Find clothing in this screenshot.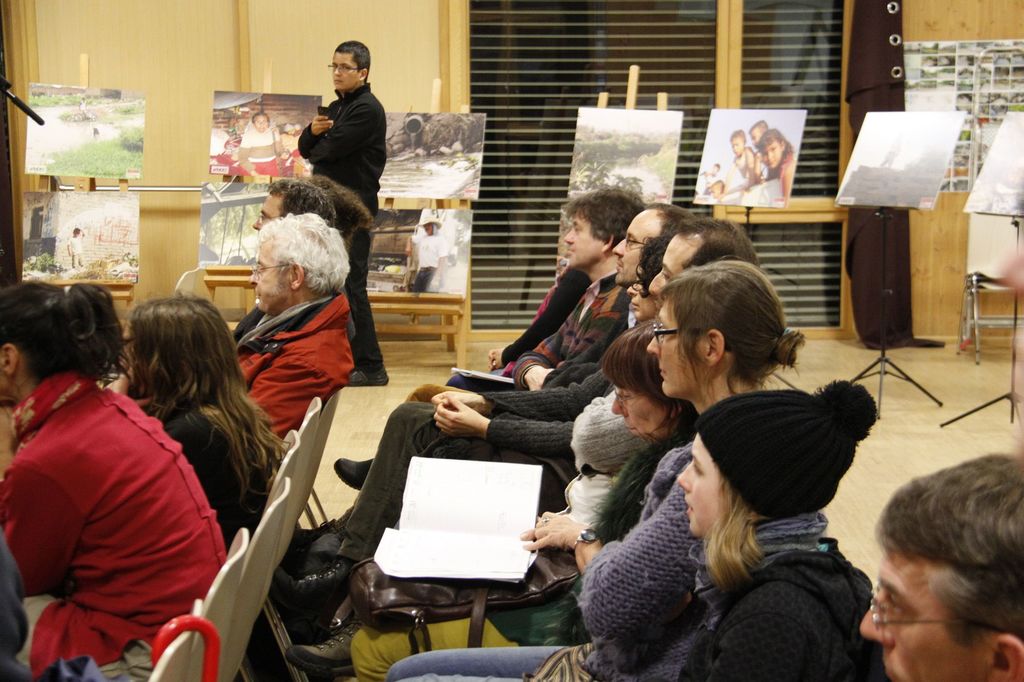
The bounding box for clothing is [347,445,671,681].
